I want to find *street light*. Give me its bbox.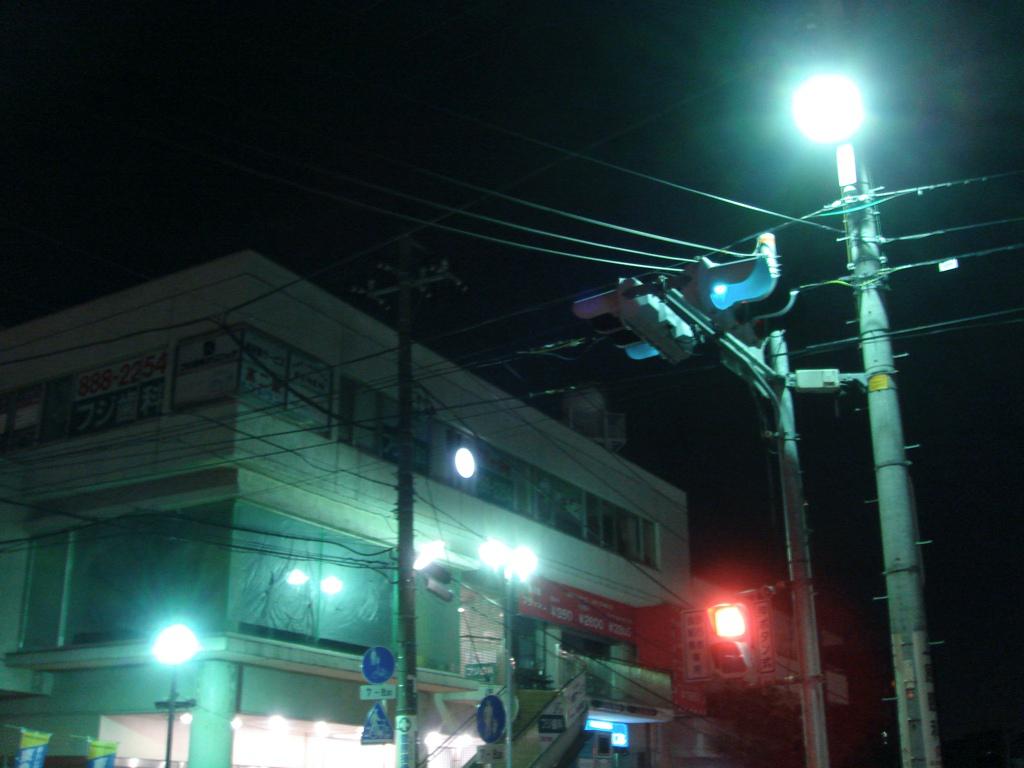
{"x1": 785, "y1": 69, "x2": 864, "y2": 273}.
